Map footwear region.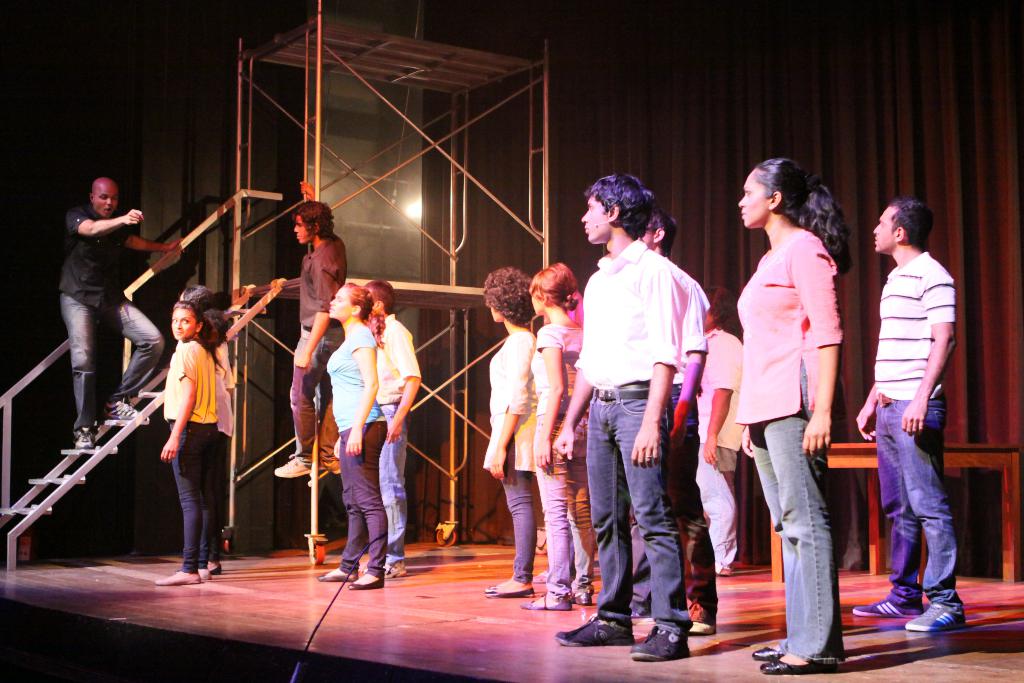
Mapped to <region>273, 453, 307, 481</region>.
